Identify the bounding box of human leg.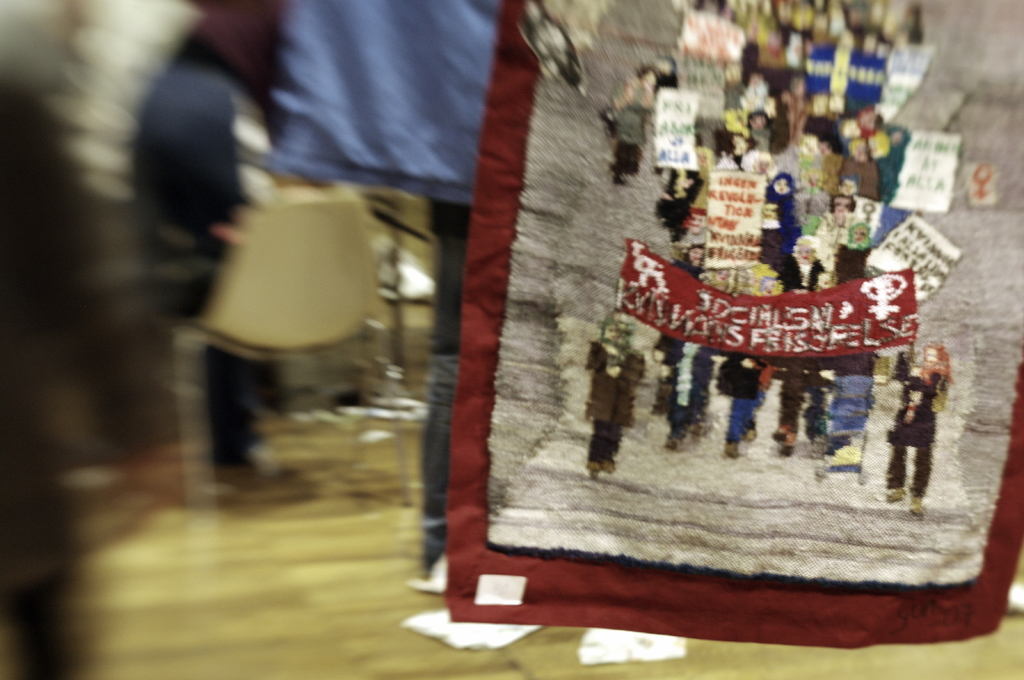
[x1=604, y1=434, x2=618, y2=470].
